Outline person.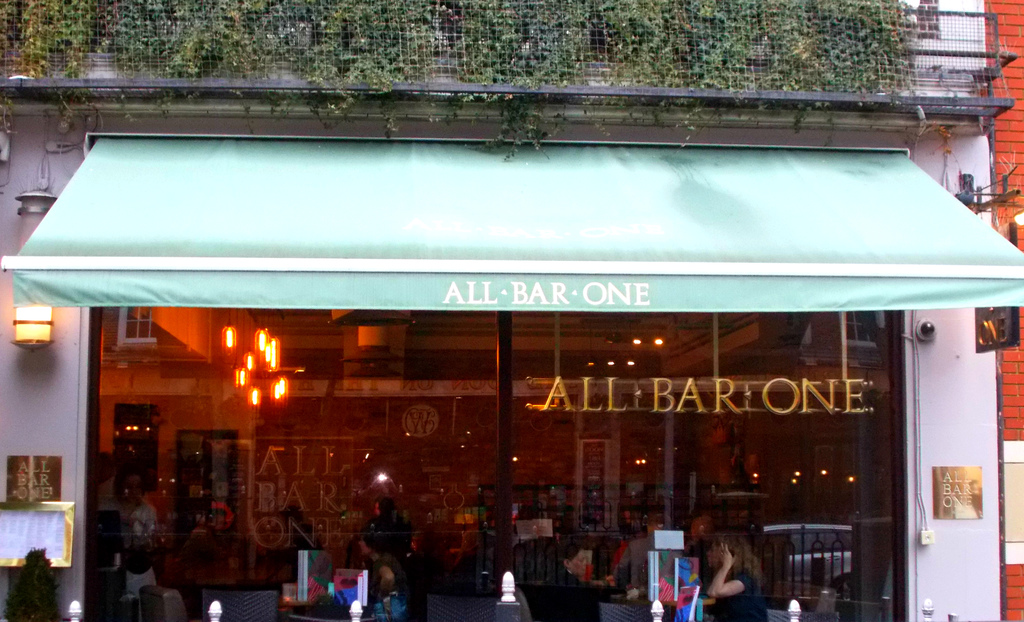
Outline: (x1=363, y1=532, x2=407, y2=621).
